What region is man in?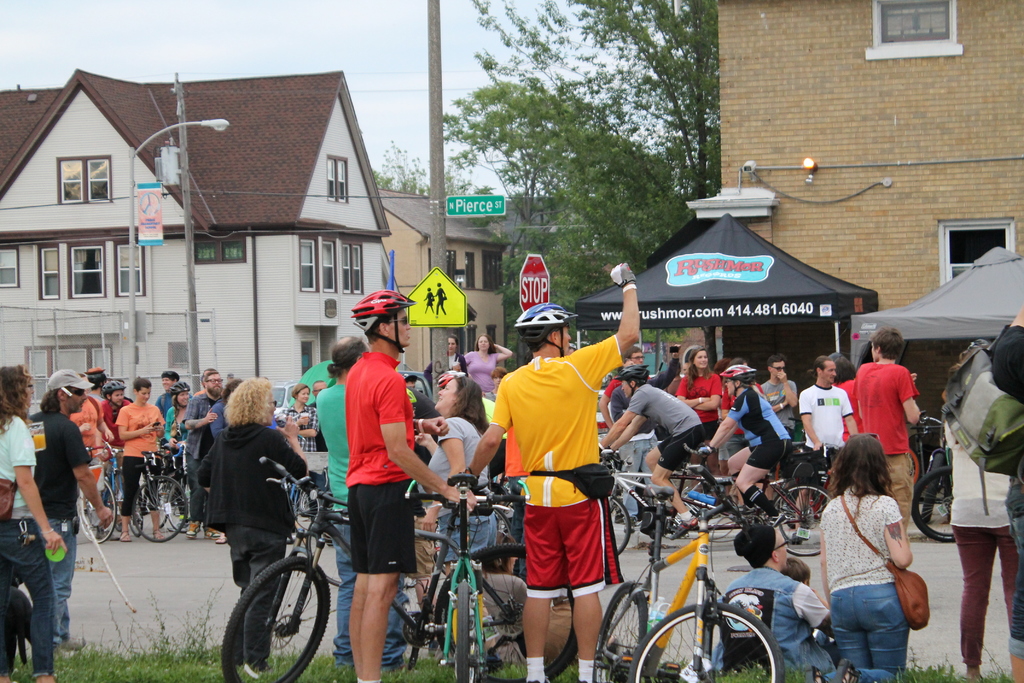
bbox=(595, 347, 649, 429).
